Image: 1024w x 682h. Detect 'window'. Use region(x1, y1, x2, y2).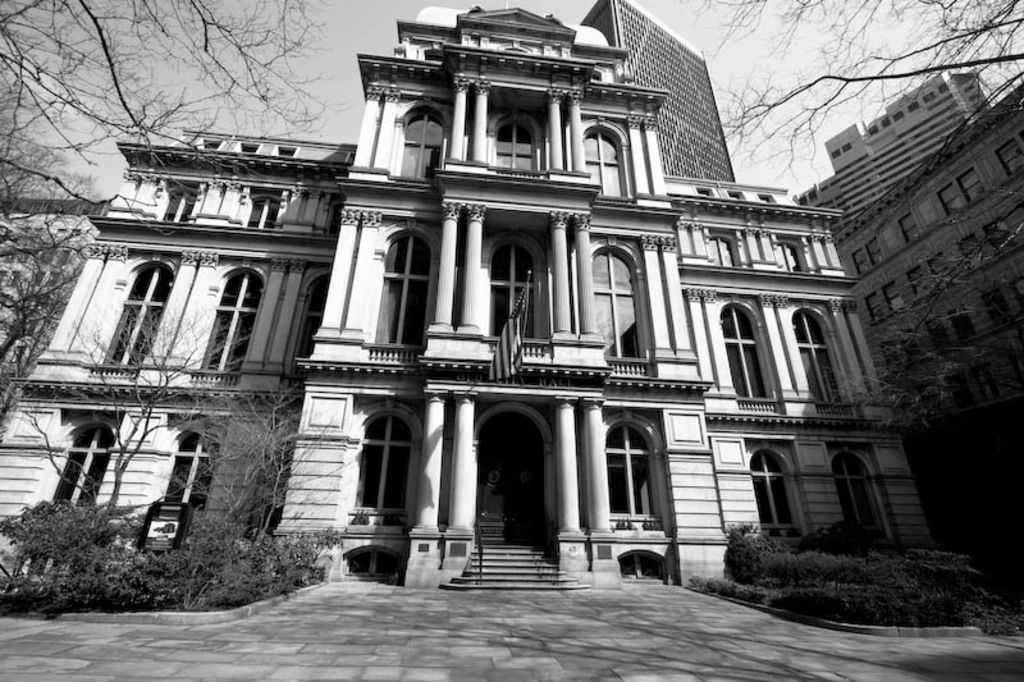
region(168, 424, 215, 509).
